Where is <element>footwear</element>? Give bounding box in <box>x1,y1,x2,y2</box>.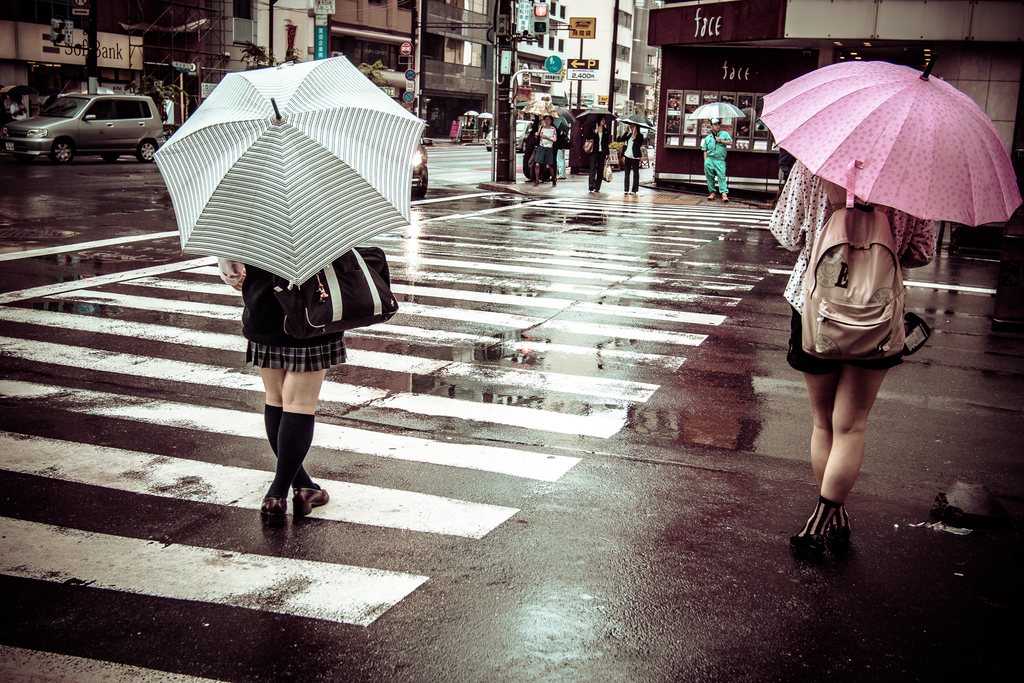
<box>785,536,828,548</box>.
